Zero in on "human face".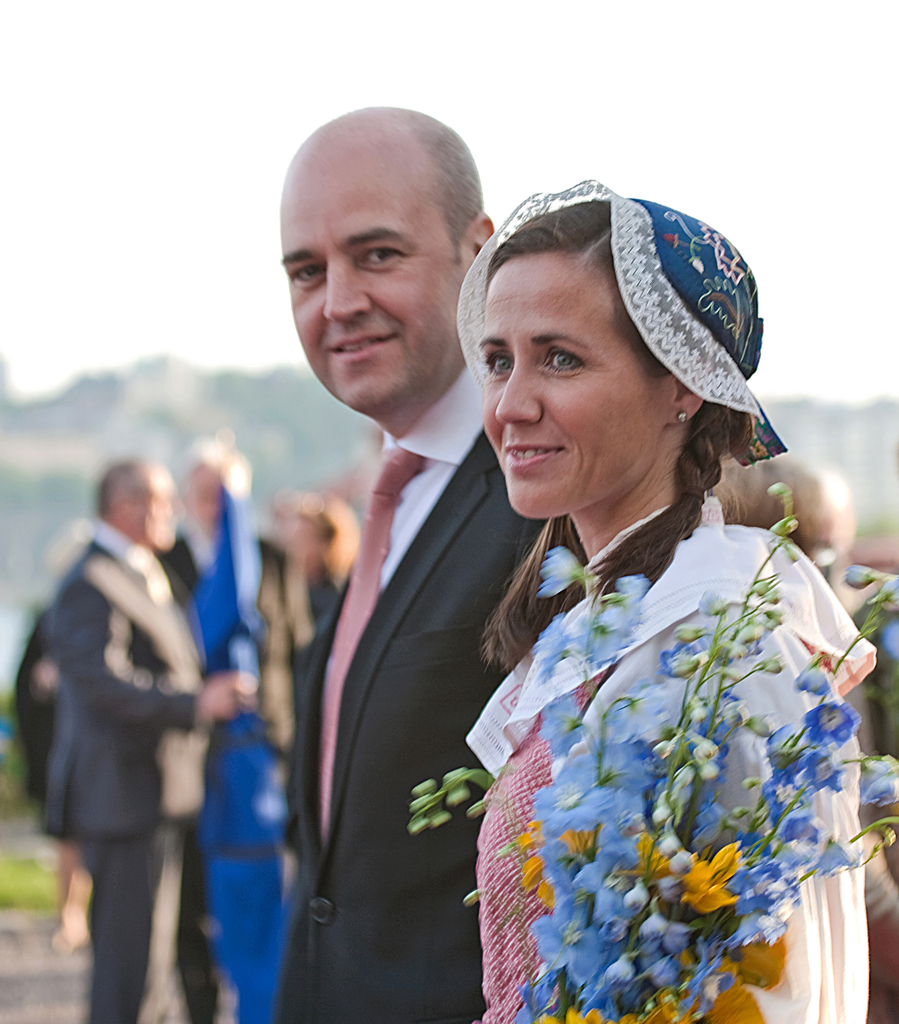
Zeroed in: (475,252,661,515).
